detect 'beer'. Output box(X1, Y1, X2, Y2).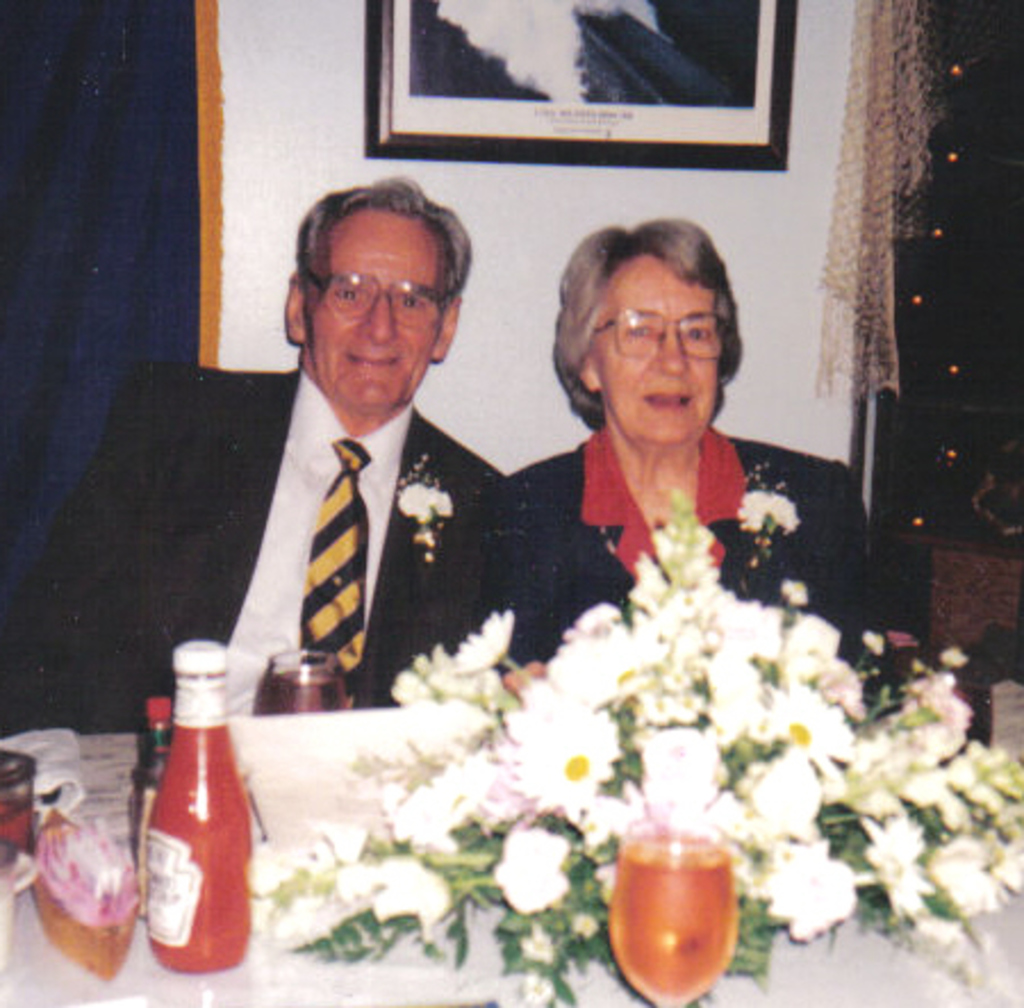
box(250, 644, 360, 724).
